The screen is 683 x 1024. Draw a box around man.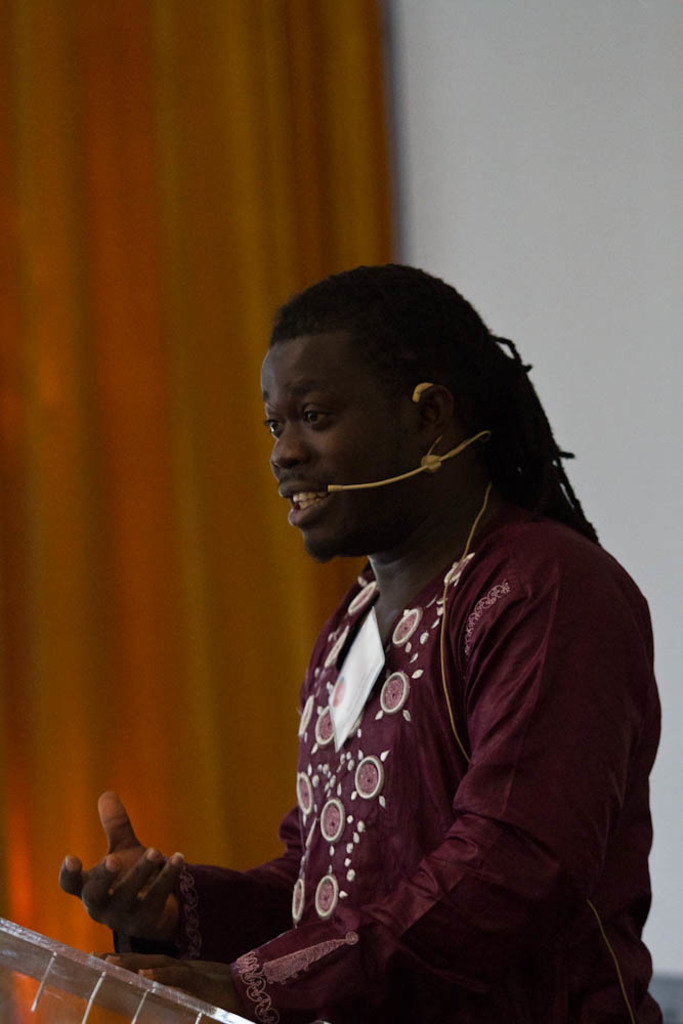
detection(53, 257, 665, 1023).
